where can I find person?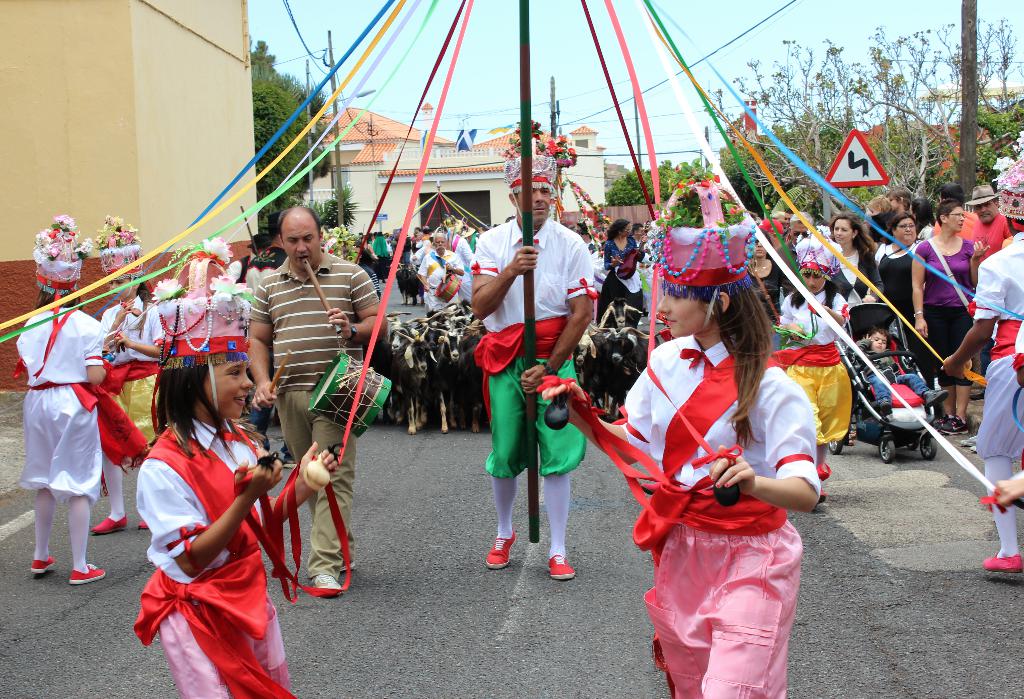
You can find it at locate(129, 241, 342, 698).
